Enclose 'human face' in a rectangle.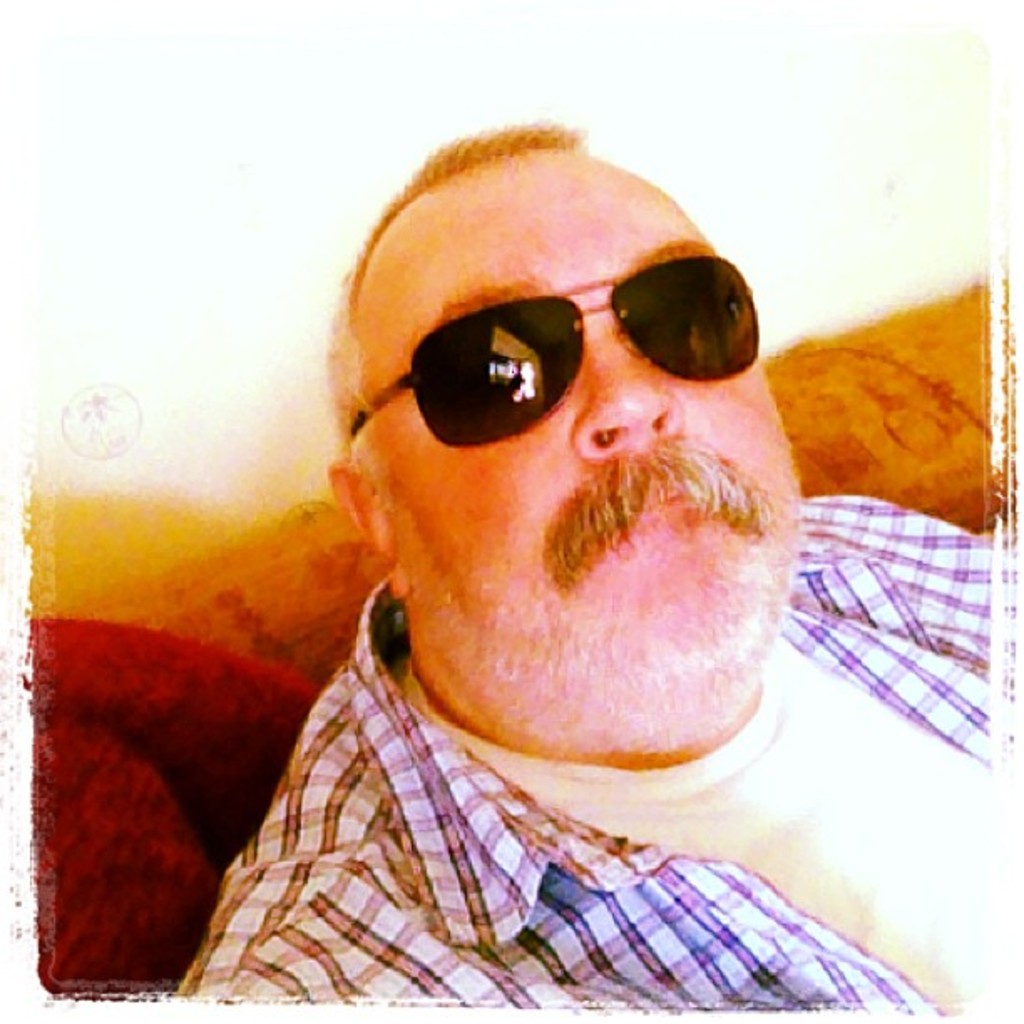
x1=358 y1=156 x2=806 y2=701.
